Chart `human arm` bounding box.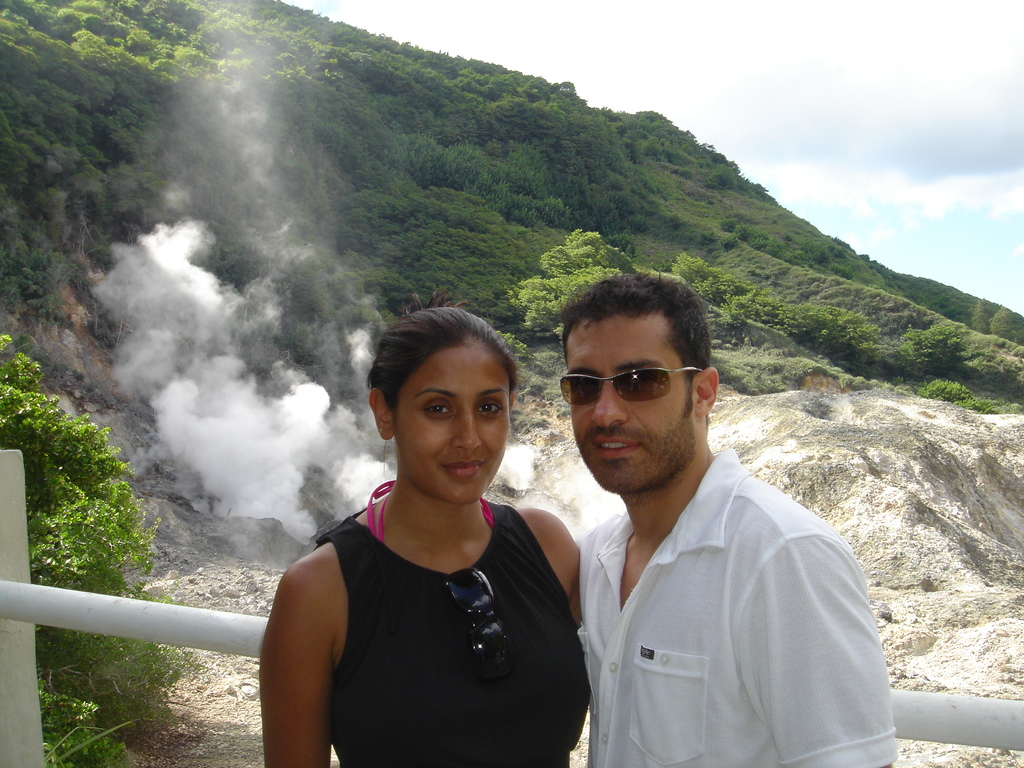
Charted: detection(733, 534, 898, 767).
